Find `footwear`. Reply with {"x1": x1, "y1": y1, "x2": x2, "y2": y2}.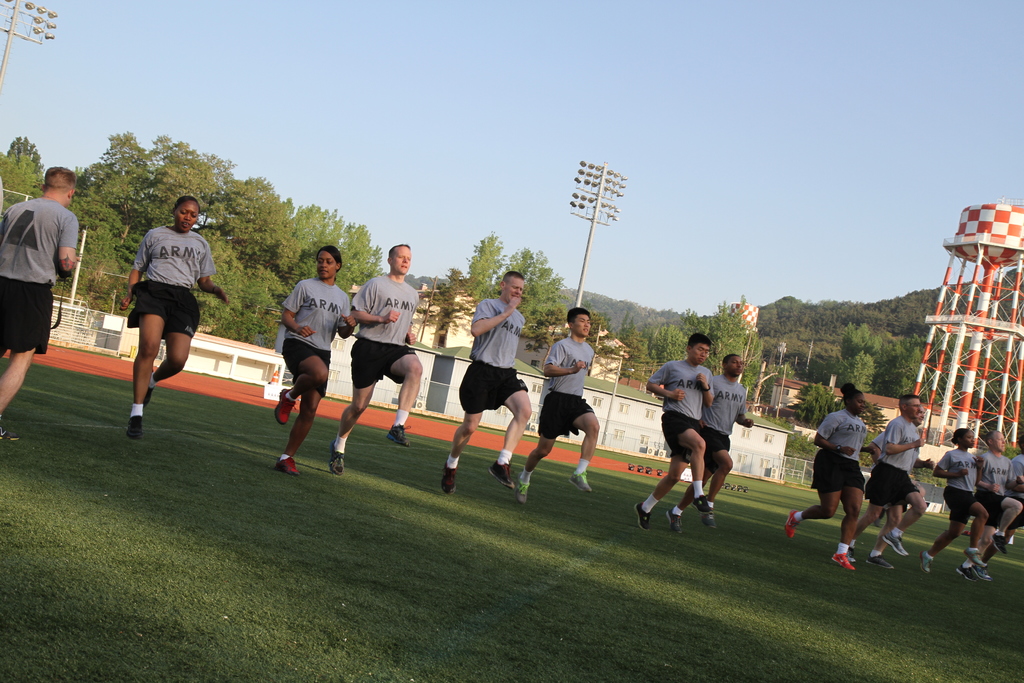
{"x1": 570, "y1": 461, "x2": 598, "y2": 494}.
